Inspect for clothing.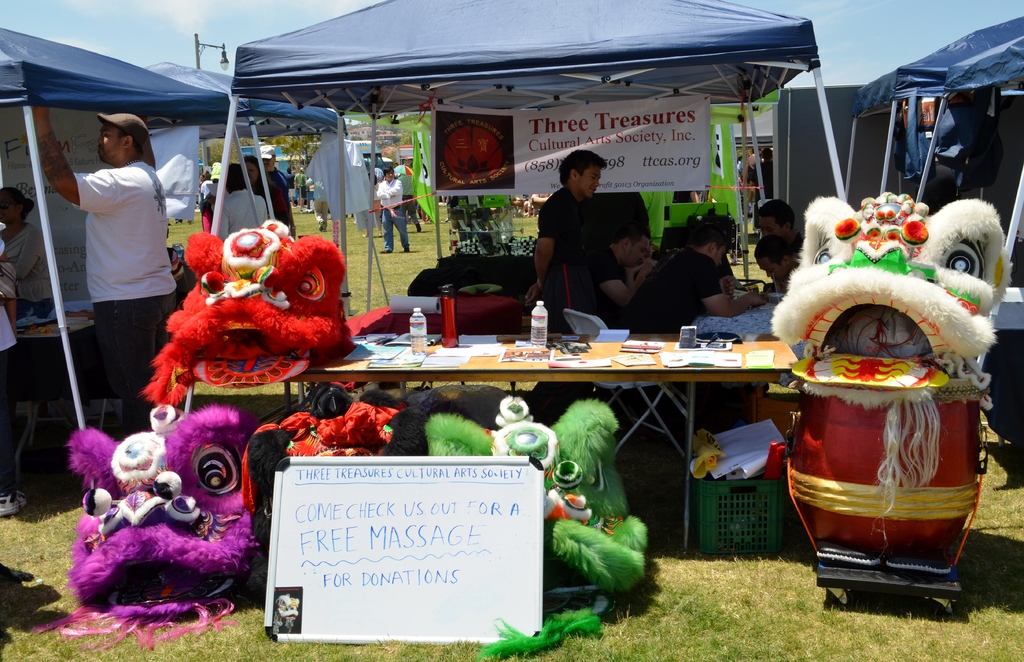
Inspection: box(257, 171, 310, 226).
